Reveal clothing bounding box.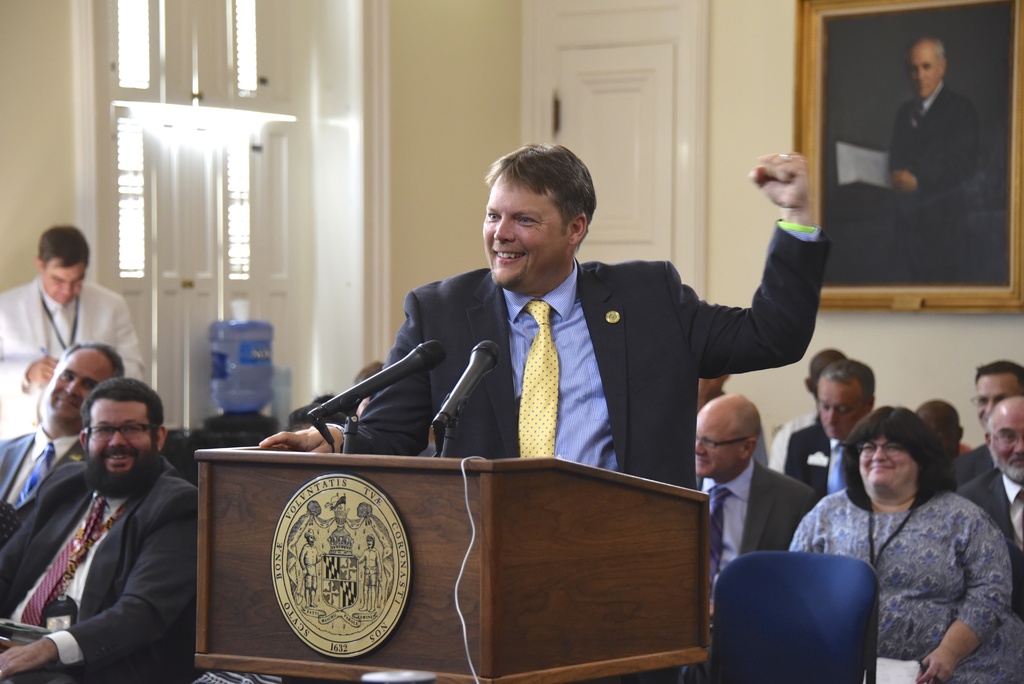
Revealed: <region>300, 544, 322, 589</region>.
